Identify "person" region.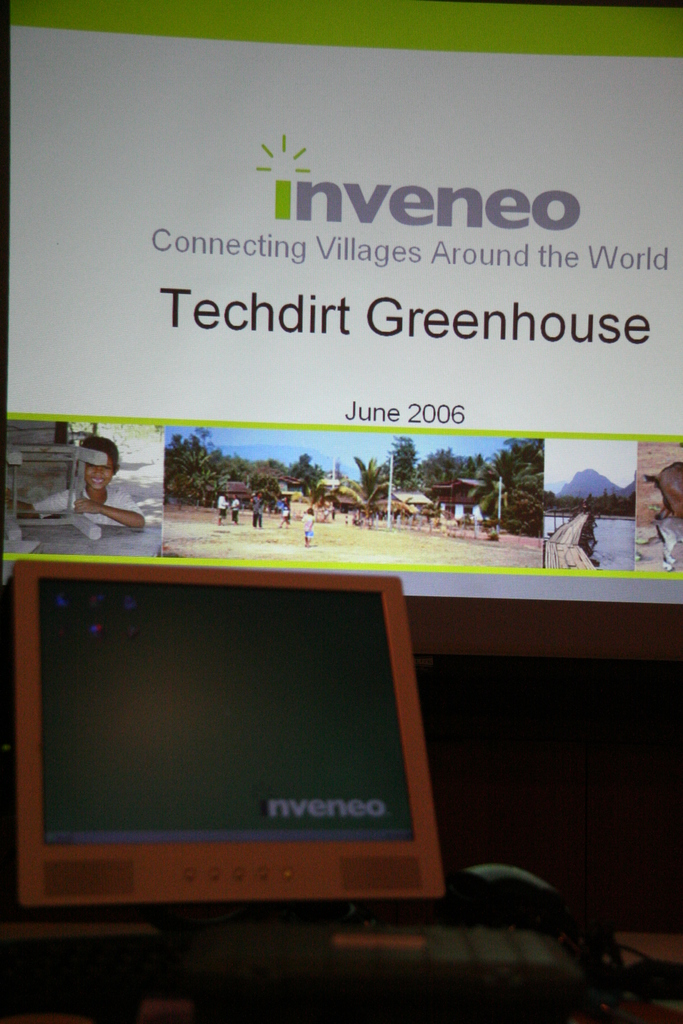
Region: region(247, 488, 268, 533).
